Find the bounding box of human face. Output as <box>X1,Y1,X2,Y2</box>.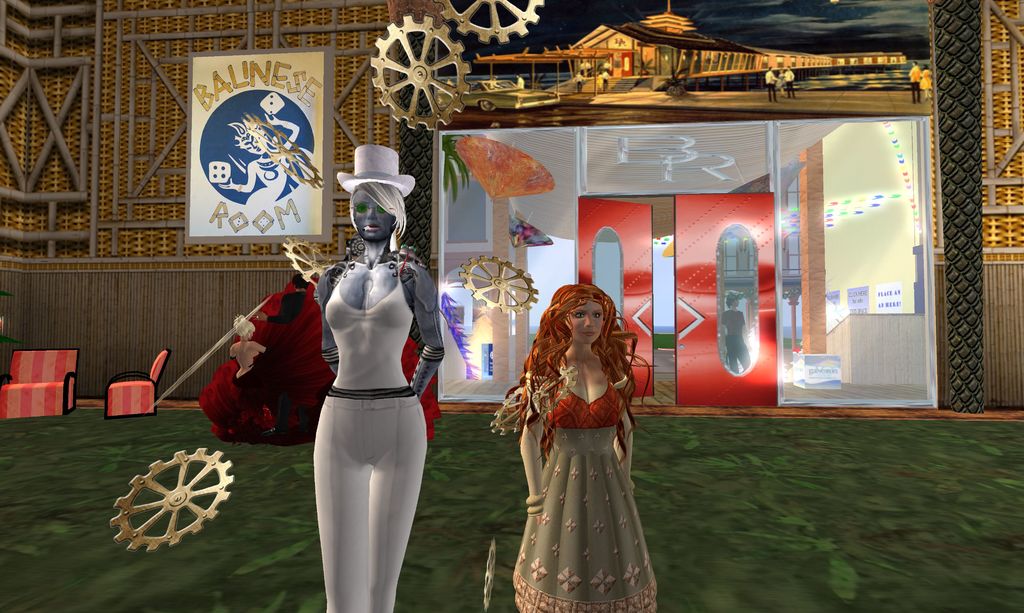
<box>564,303,604,344</box>.
